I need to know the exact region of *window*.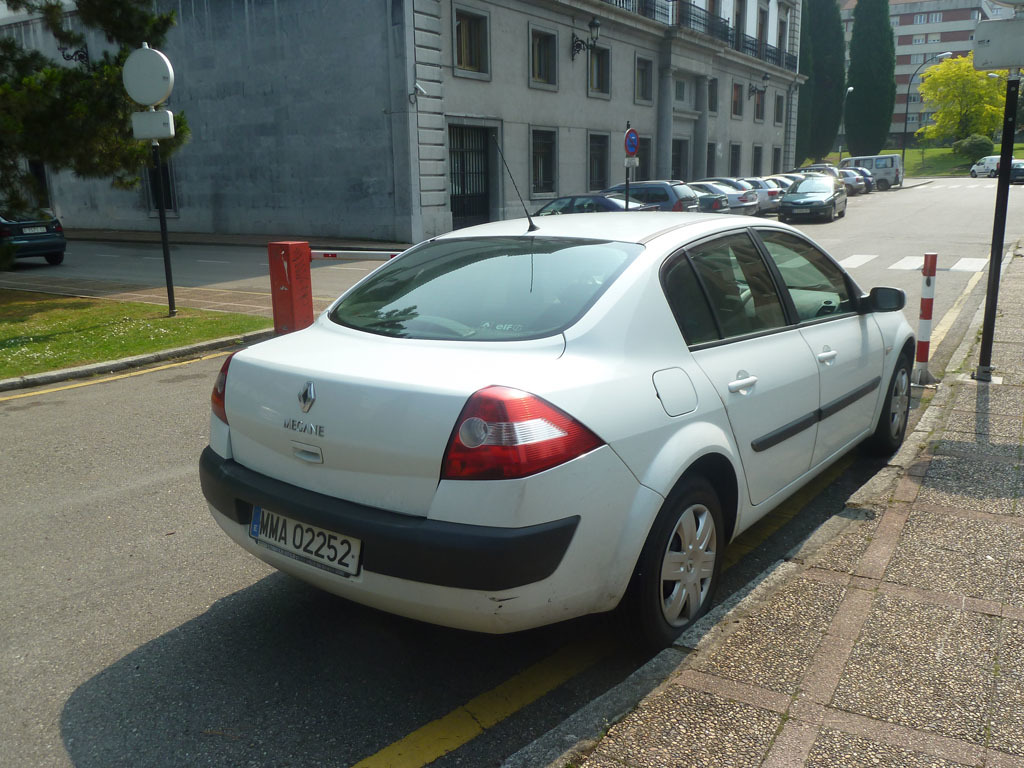
Region: locate(728, 141, 743, 173).
